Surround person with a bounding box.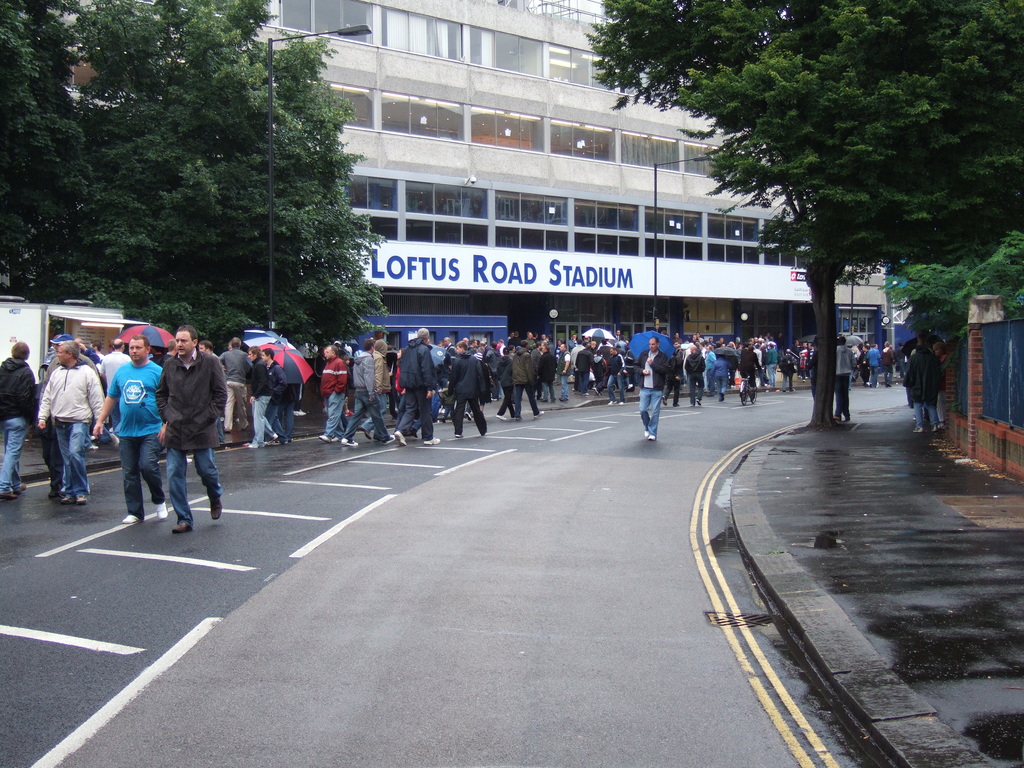
633:333:678:445.
